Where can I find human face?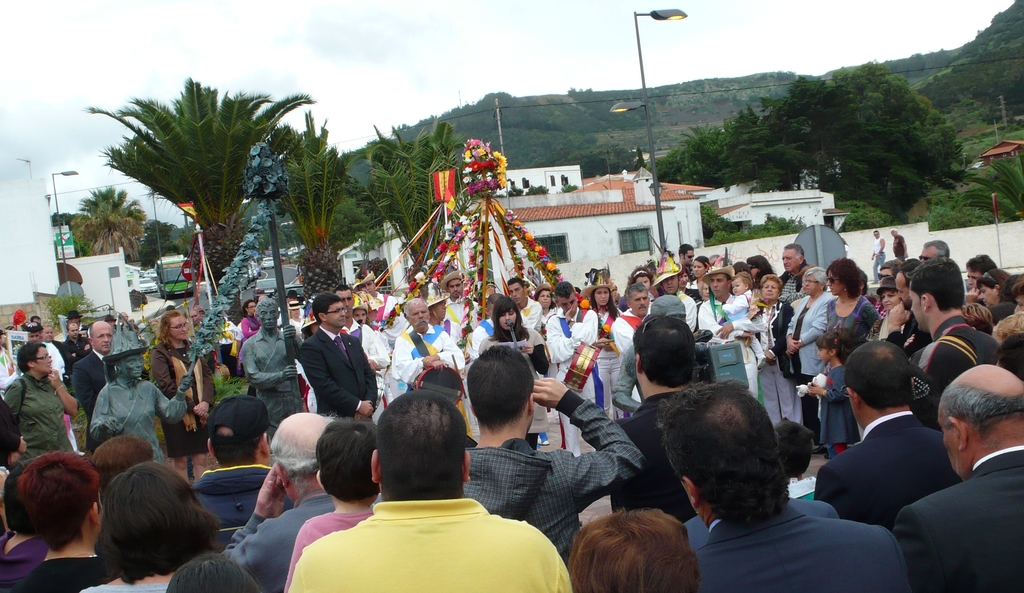
You can find it at <region>499, 310, 518, 325</region>.
